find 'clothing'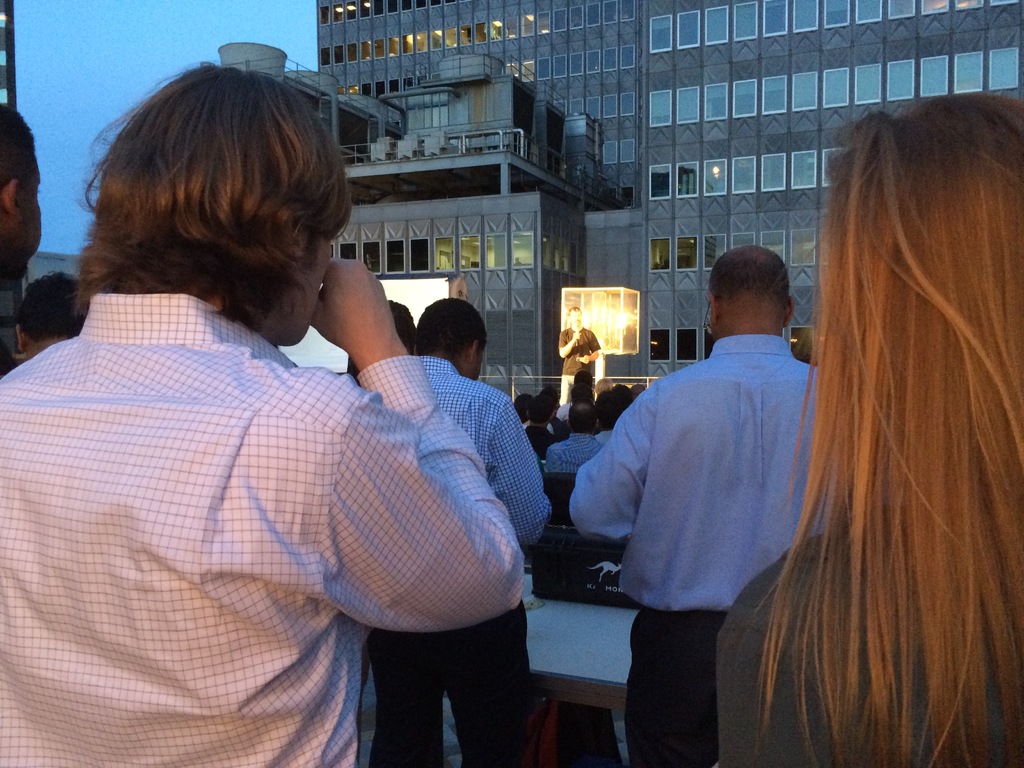
[left=30, top=232, right=504, bottom=753]
